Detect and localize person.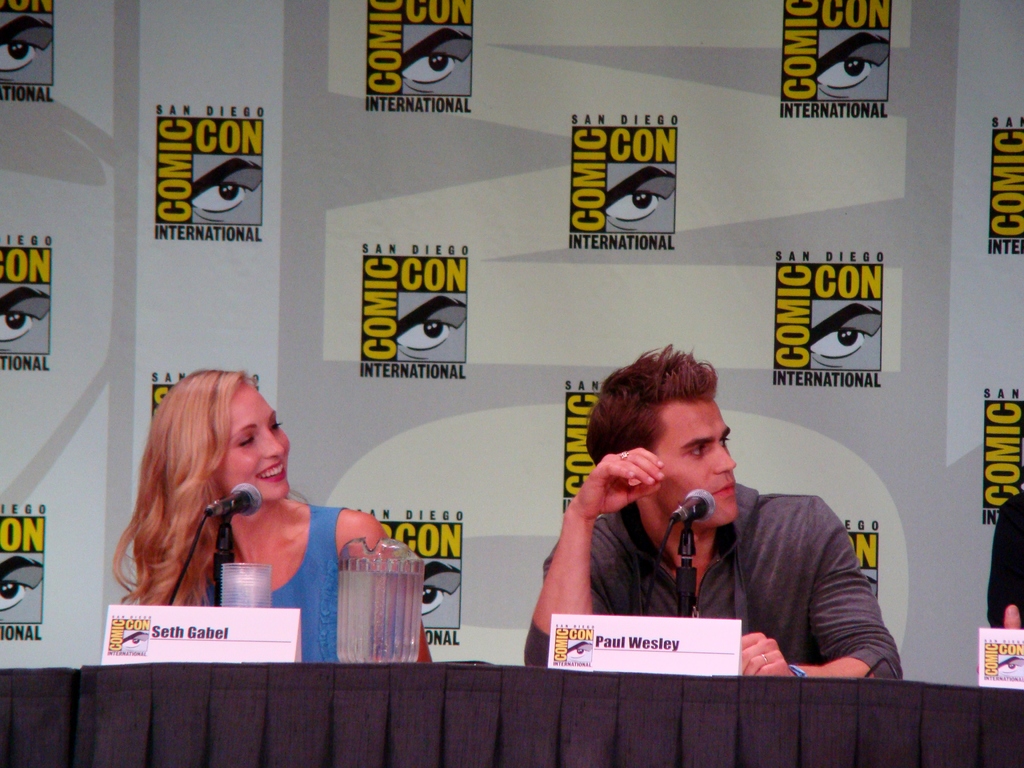
Localized at [left=986, top=487, right=1023, bottom=630].
